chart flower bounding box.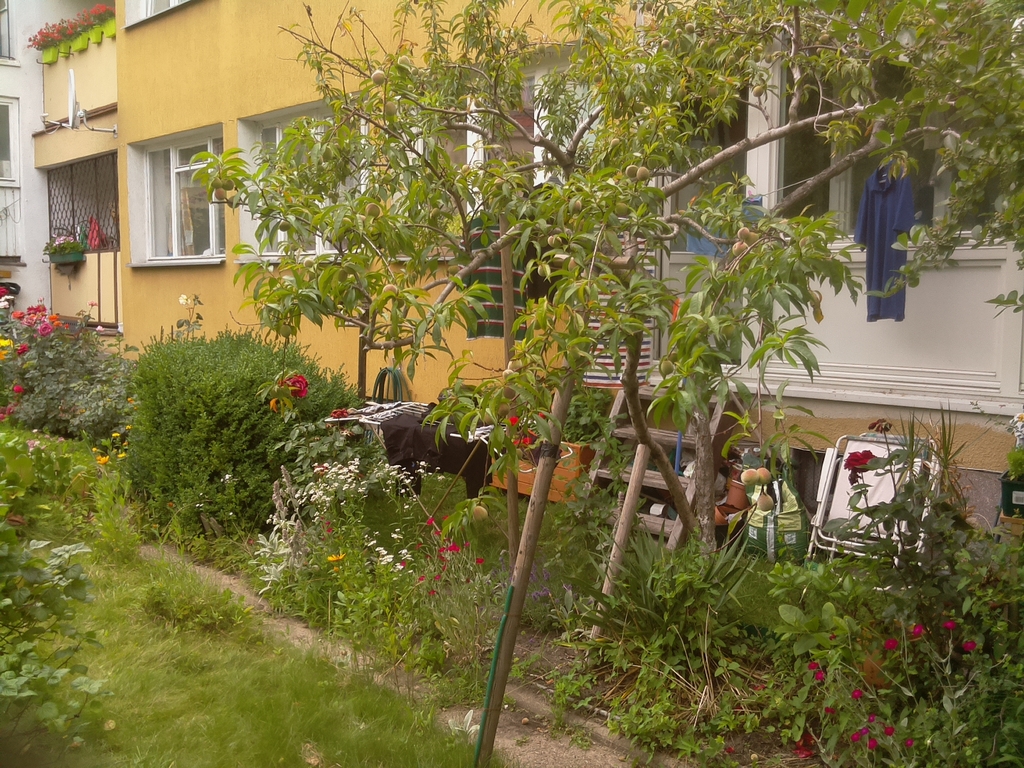
Charted: rect(0, 282, 11, 300).
